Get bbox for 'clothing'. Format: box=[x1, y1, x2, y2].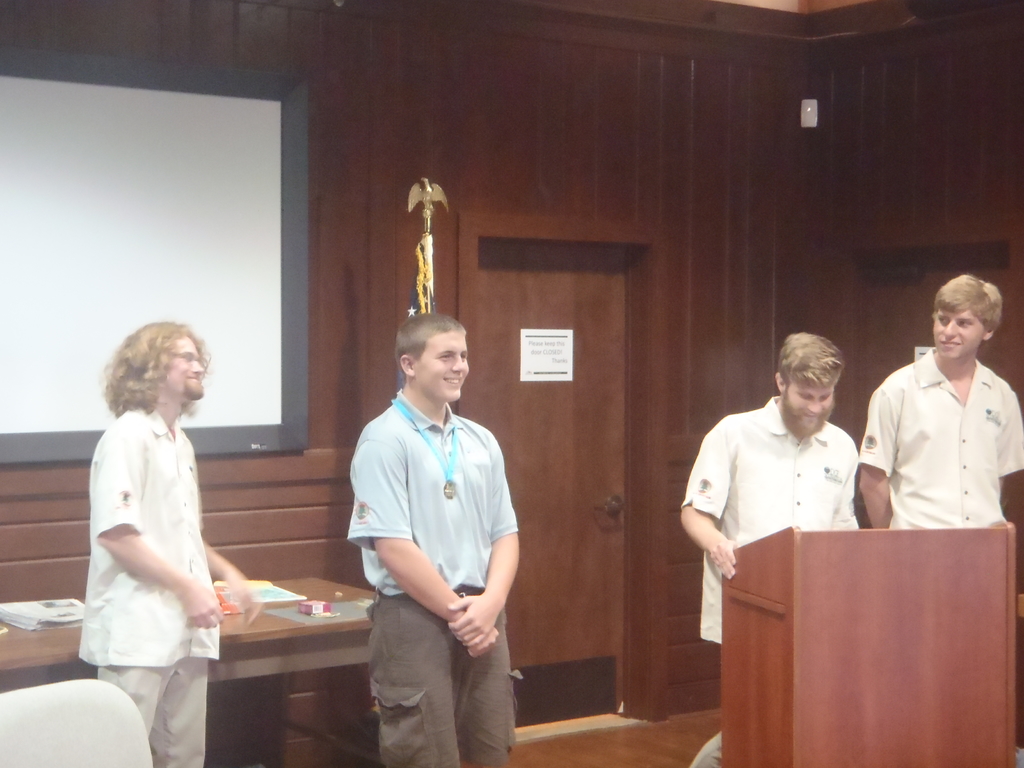
box=[79, 400, 220, 767].
